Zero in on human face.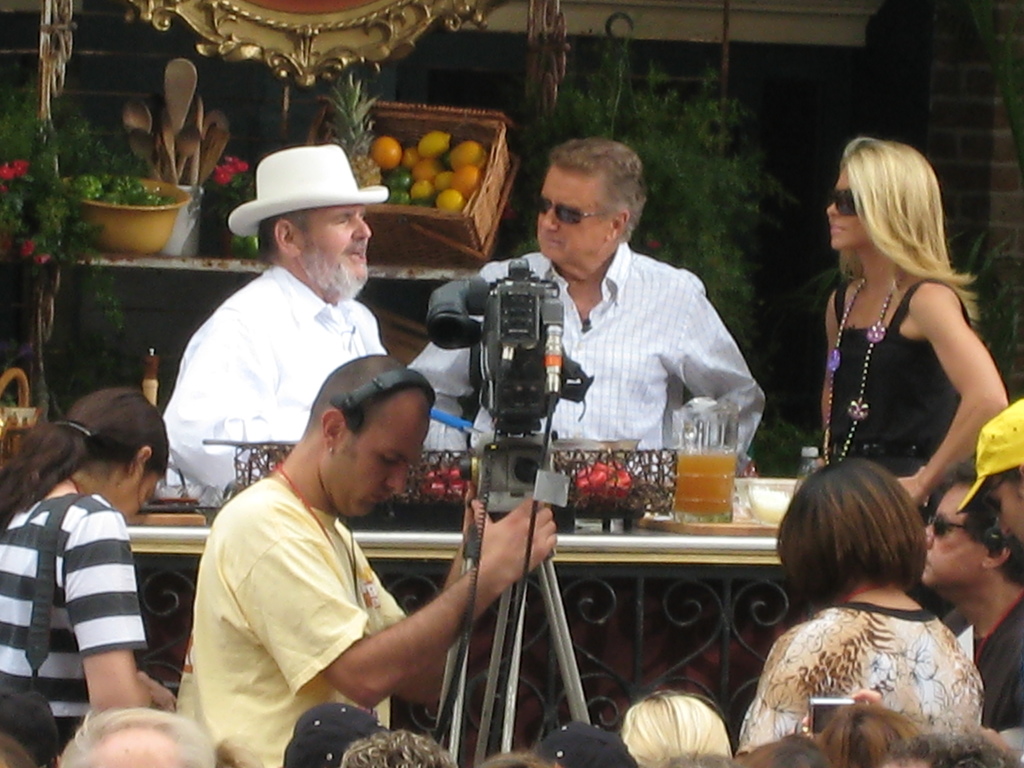
Zeroed in: rect(536, 164, 611, 262).
